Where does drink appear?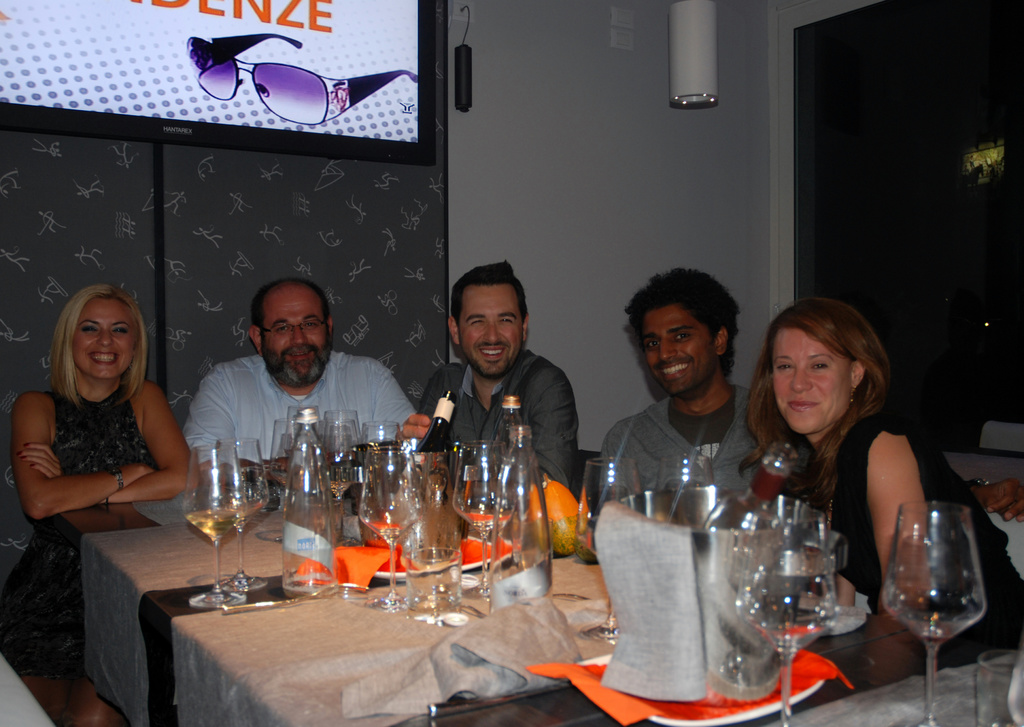
Appears at bbox(182, 509, 241, 538).
